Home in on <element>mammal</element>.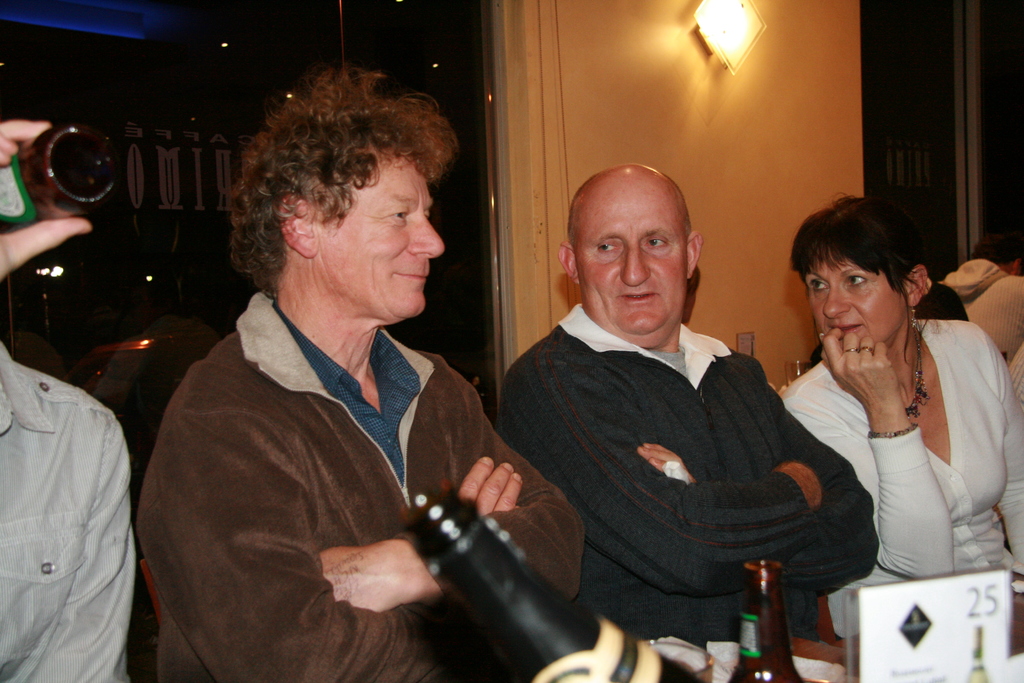
Homed in at {"left": 496, "top": 163, "right": 882, "bottom": 641}.
